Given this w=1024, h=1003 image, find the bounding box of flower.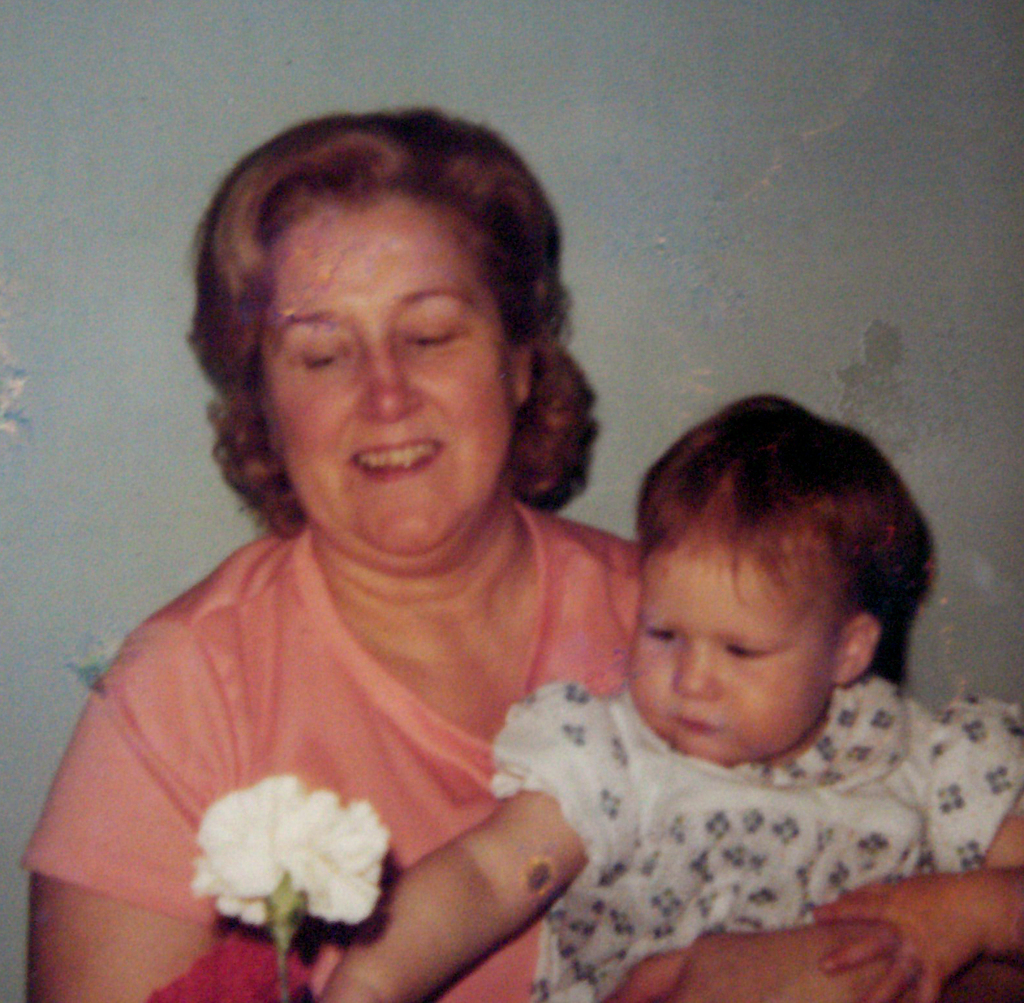
(x1=160, y1=759, x2=421, y2=946).
